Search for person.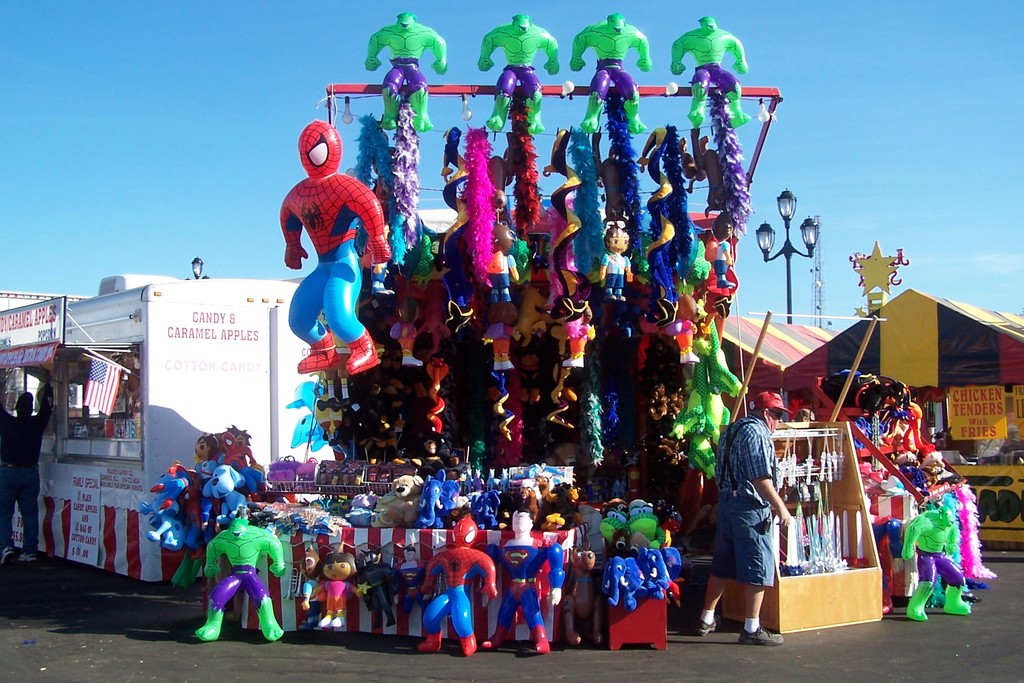
Found at pyautogui.locateOnScreen(476, 13, 563, 129).
